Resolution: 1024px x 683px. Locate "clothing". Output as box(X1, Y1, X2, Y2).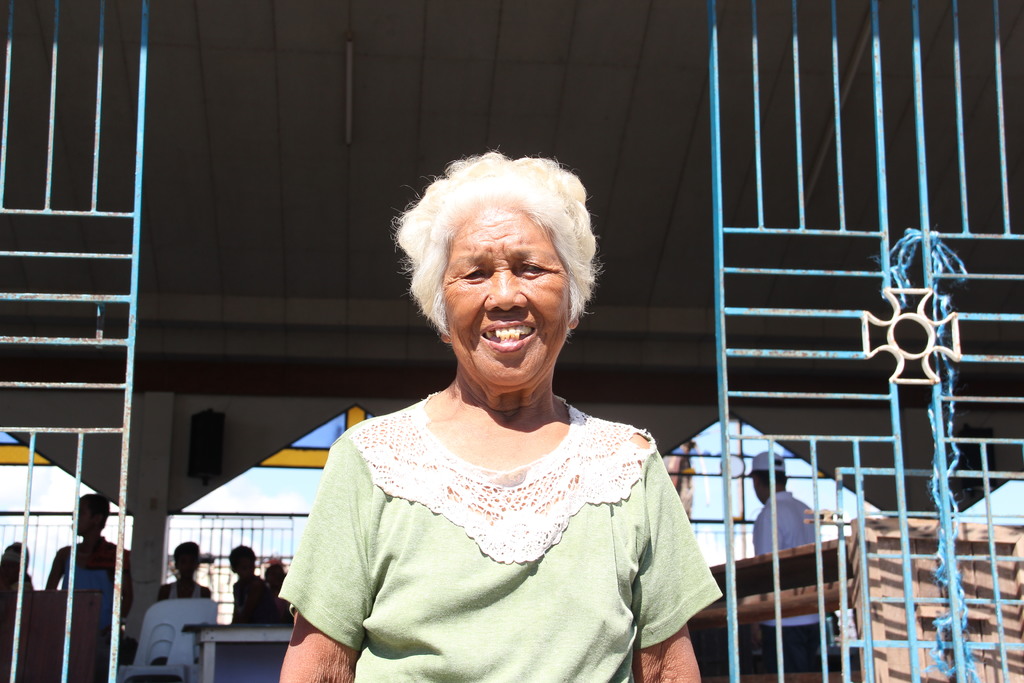
box(274, 389, 726, 682).
